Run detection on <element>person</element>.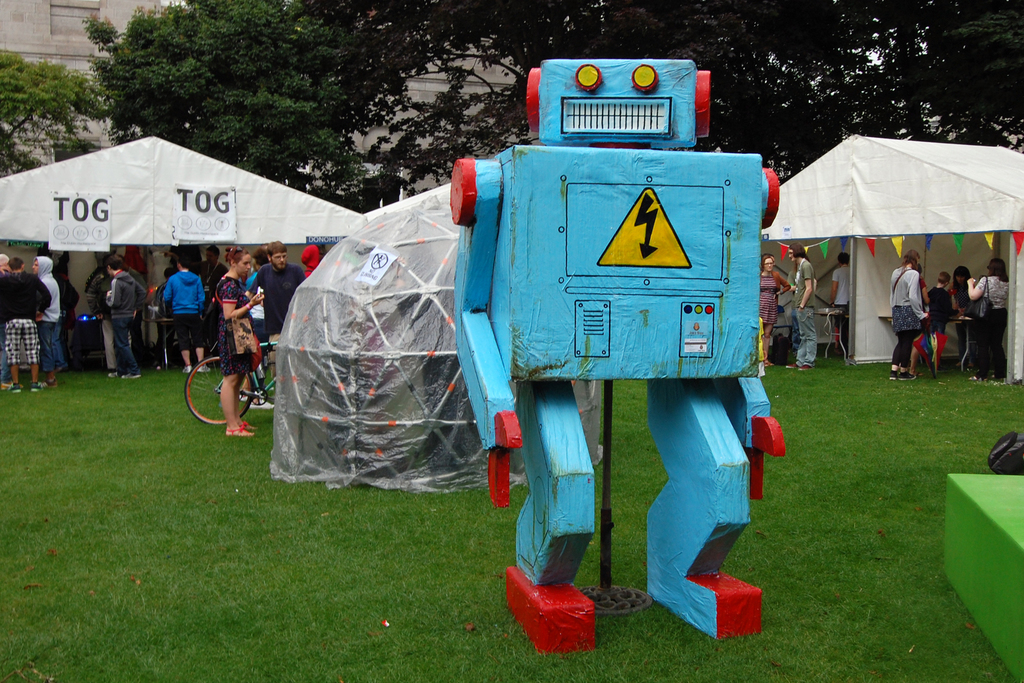
Result: <region>829, 253, 854, 361</region>.
